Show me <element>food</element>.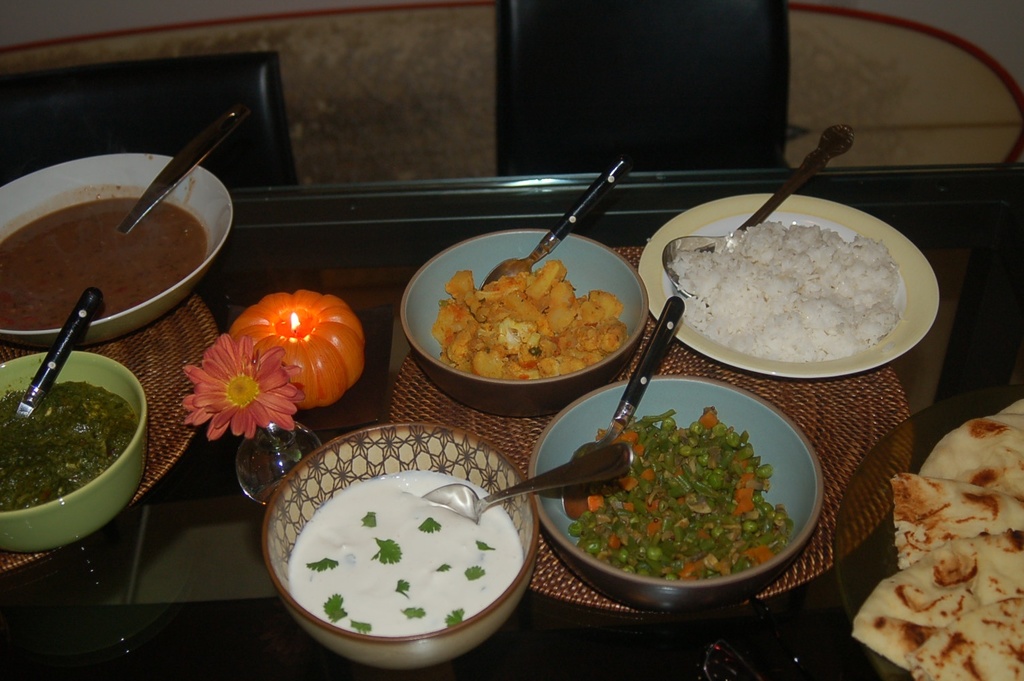
<element>food</element> is here: 2, 381, 138, 513.
